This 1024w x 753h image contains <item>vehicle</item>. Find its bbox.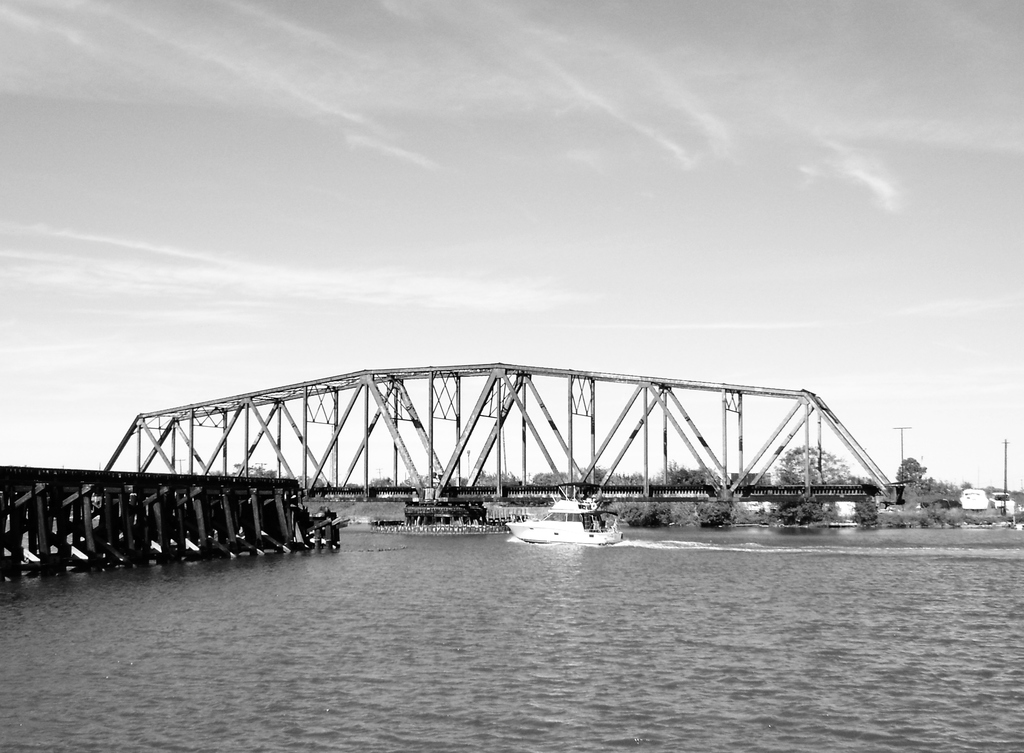
[left=508, top=478, right=625, bottom=543].
